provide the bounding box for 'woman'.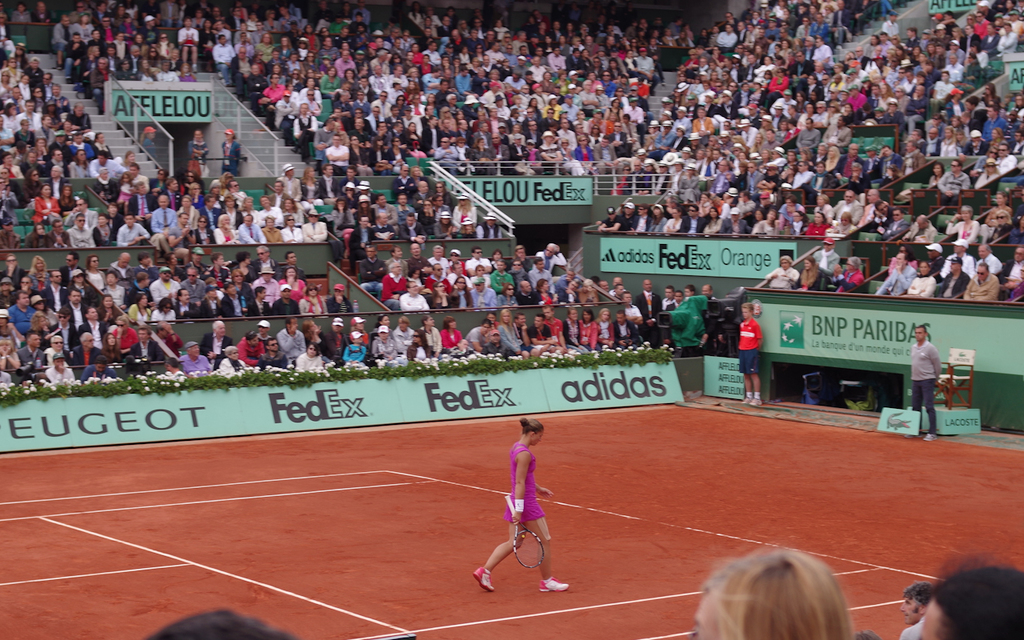
[x1=125, y1=153, x2=141, y2=170].
